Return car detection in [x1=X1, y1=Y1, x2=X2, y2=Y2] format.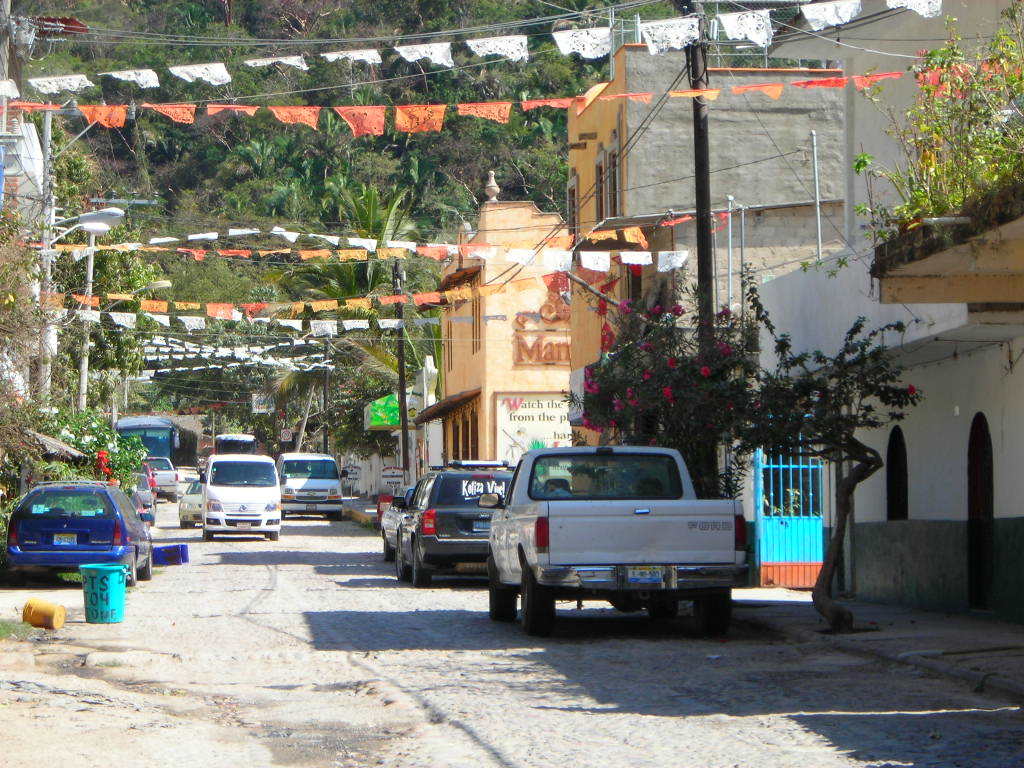
[x1=398, y1=462, x2=516, y2=583].
